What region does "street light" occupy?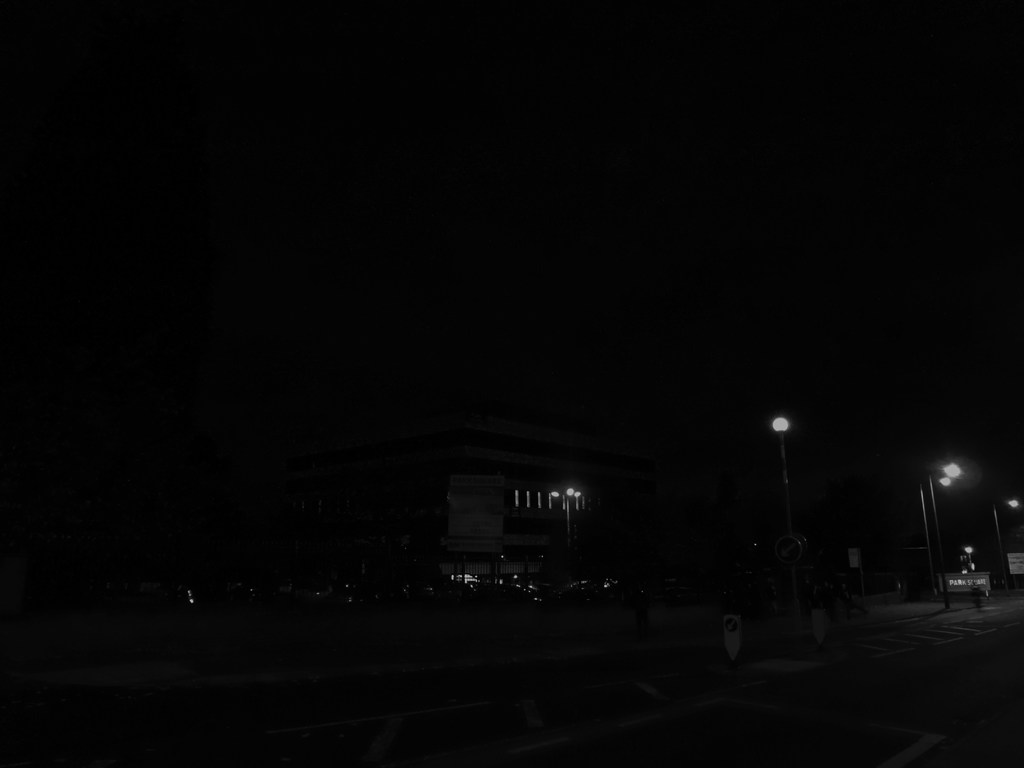
755 413 831 575.
